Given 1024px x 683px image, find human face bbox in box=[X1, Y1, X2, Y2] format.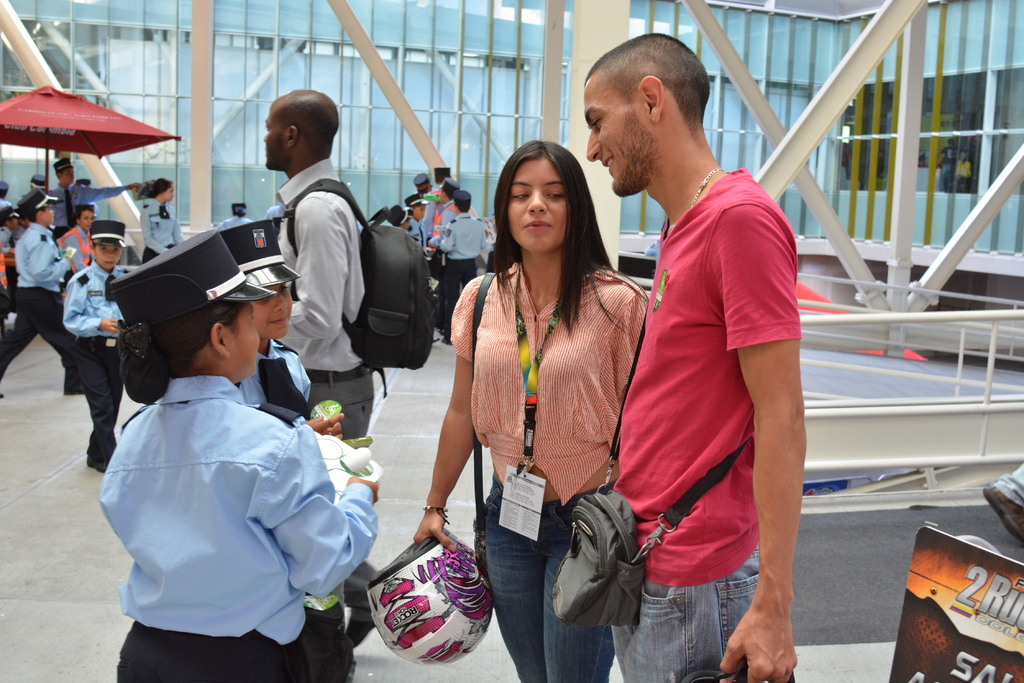
box=[87, 237, 125, 271].
